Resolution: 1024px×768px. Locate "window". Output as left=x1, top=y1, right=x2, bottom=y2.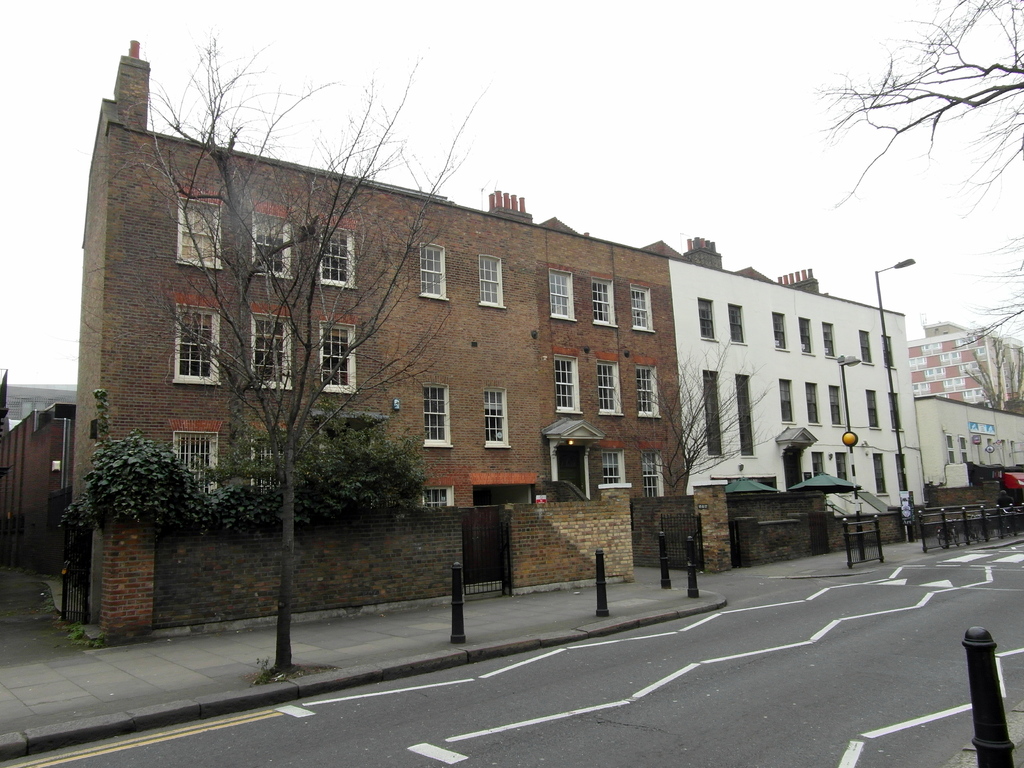
left=872, top=454, right=888, bottom=495.
